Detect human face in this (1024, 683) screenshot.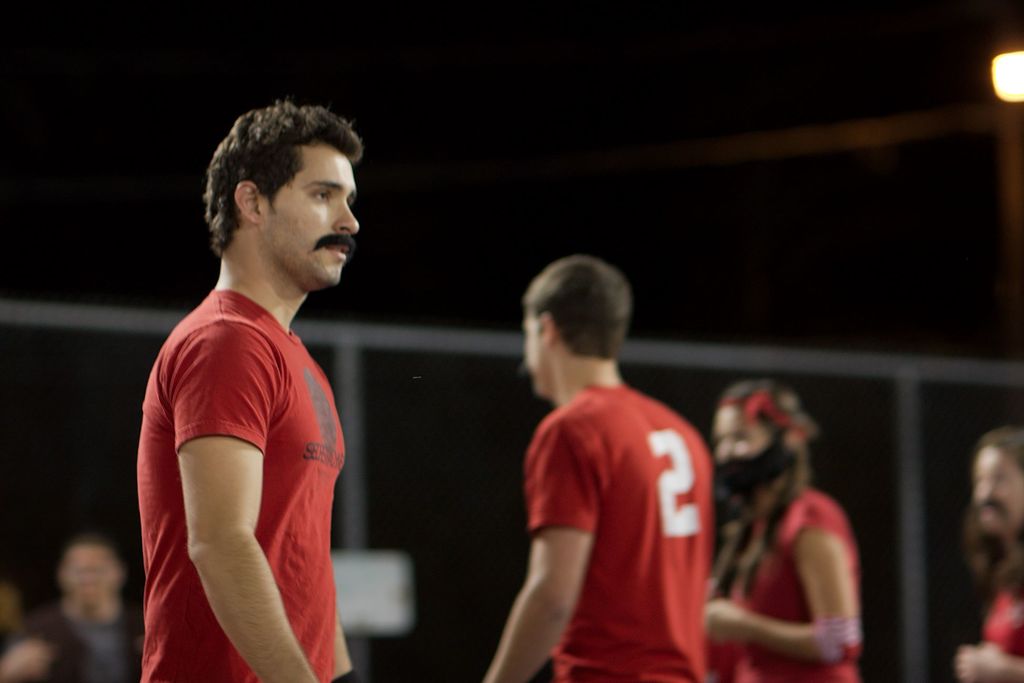
Detection: locate(973, 444, 1023, 533).
